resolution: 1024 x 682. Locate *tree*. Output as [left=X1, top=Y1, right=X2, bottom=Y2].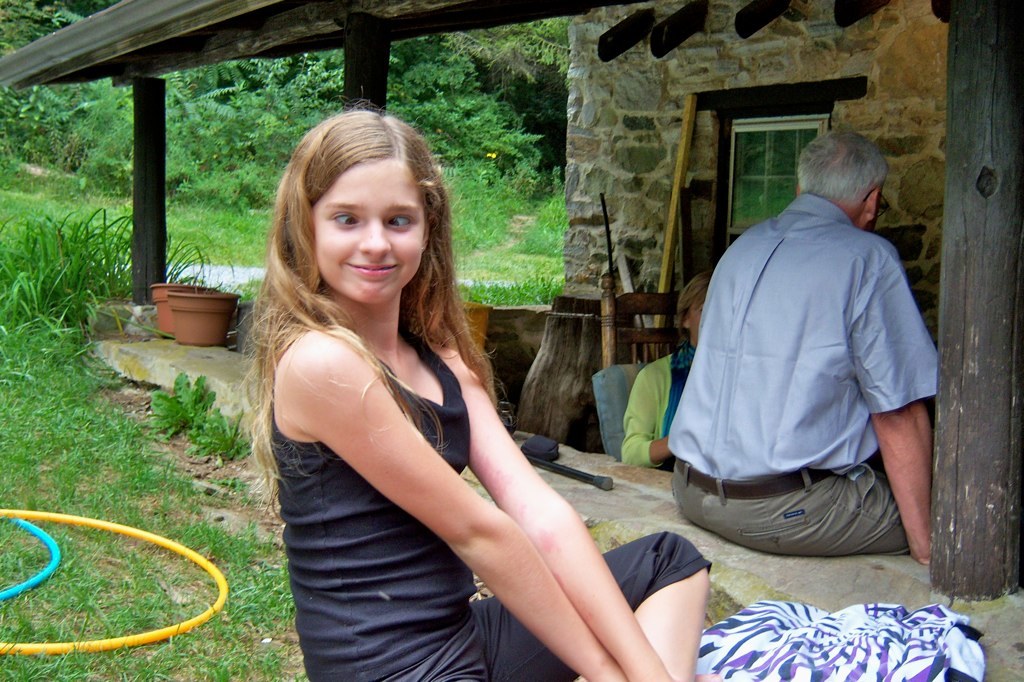
[left=0, top=0, right=67, bottom=57].
